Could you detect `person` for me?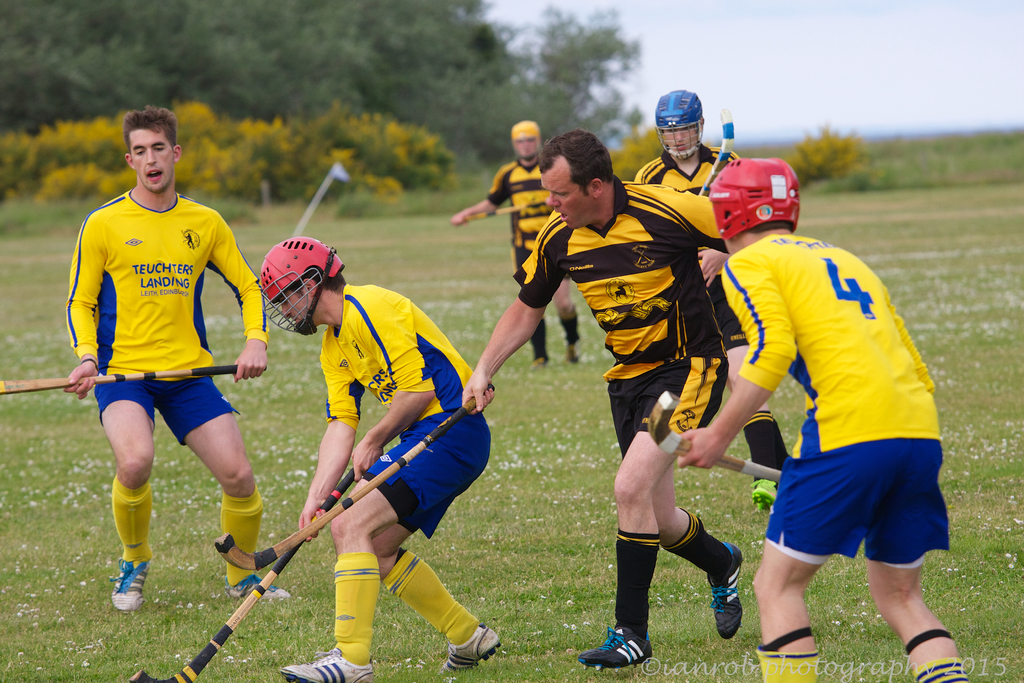
Detection result: locate(51, 108, 280, 614).
